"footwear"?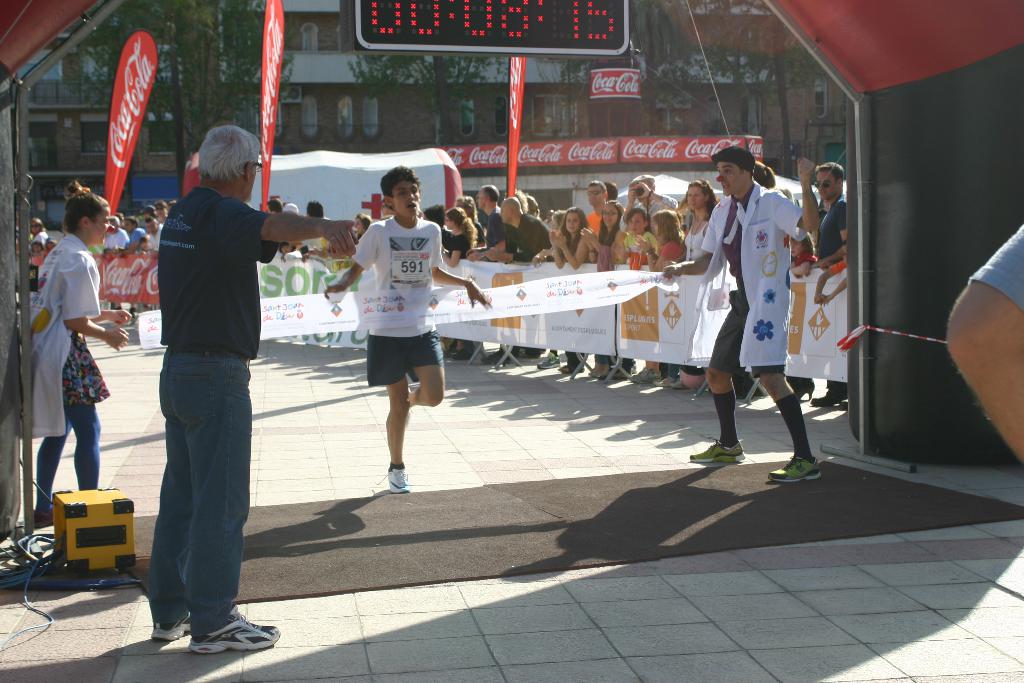
rect(451, 349, 474, 361)
